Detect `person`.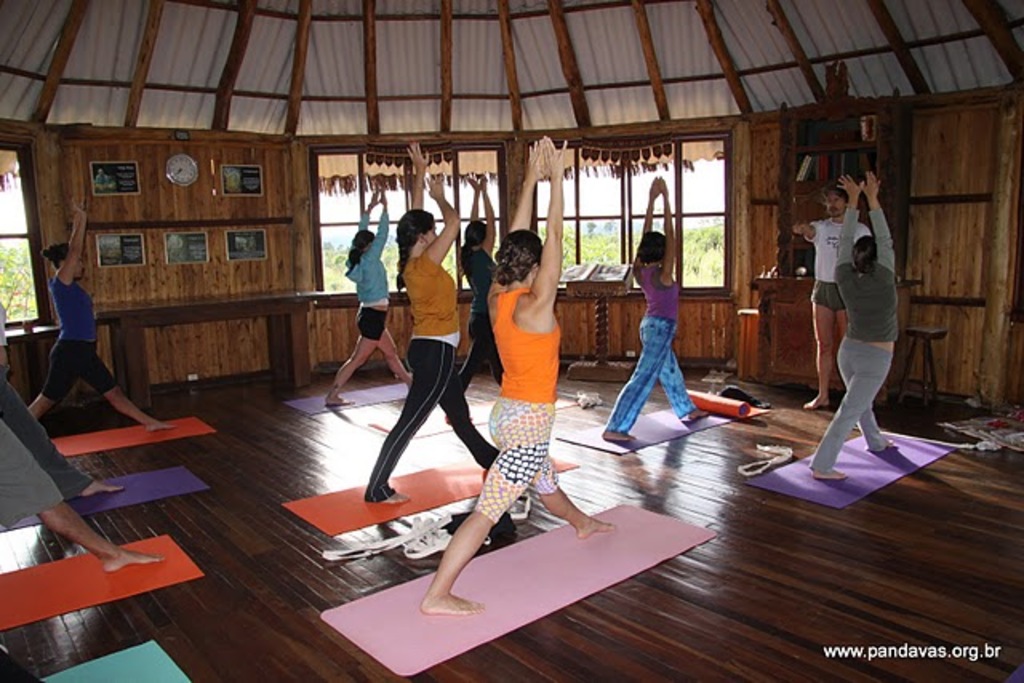
Detected at [x1=453, y1=174, x2=501, y2=395].
